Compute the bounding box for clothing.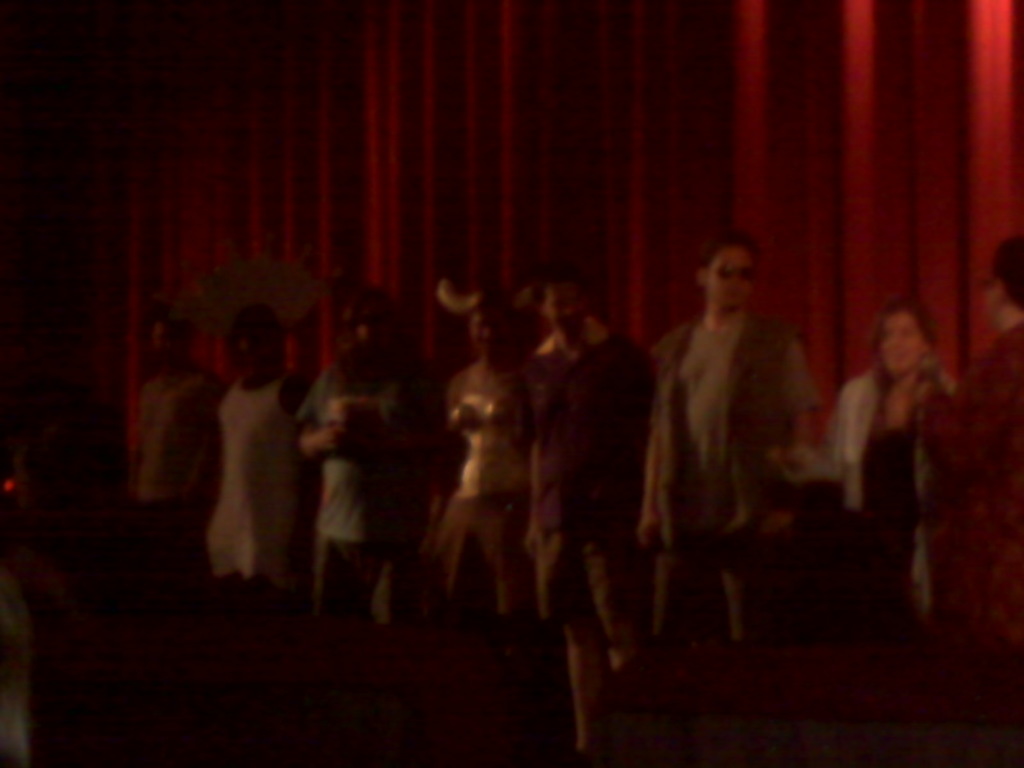
bbox=[448, 393, 526, 582].
